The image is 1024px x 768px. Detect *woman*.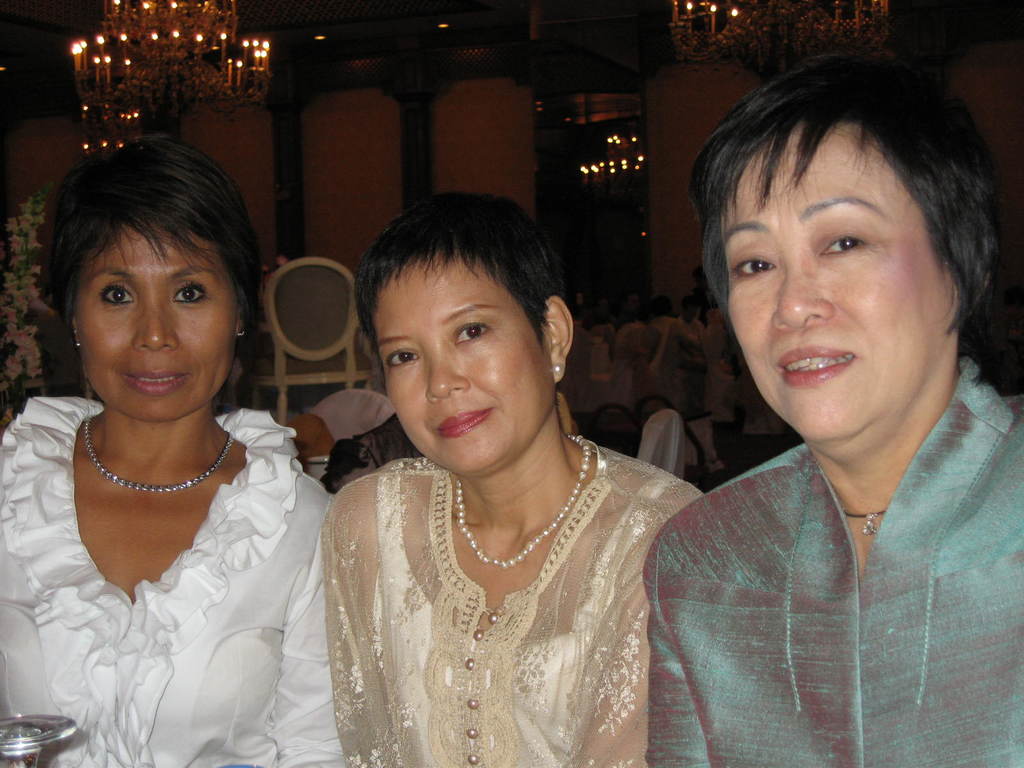
Detection: detection(637, 51, 1023, 767).
